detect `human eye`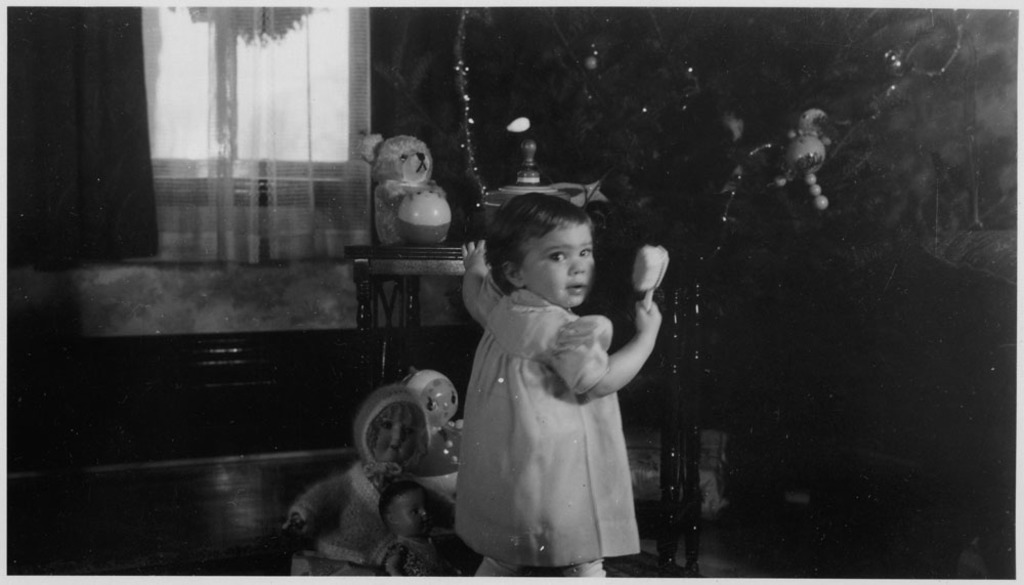
detection(549, 248, 567, 262)
